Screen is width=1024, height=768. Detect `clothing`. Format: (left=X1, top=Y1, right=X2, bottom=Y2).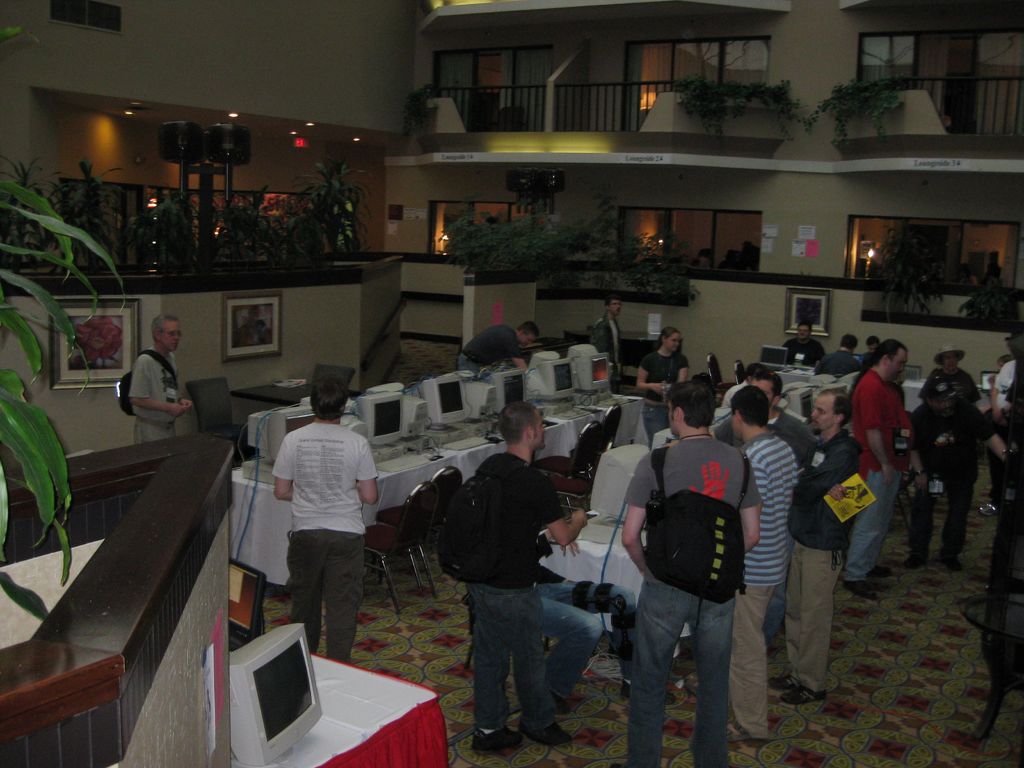
(left=129, top=355, right=199, bottom=438).
